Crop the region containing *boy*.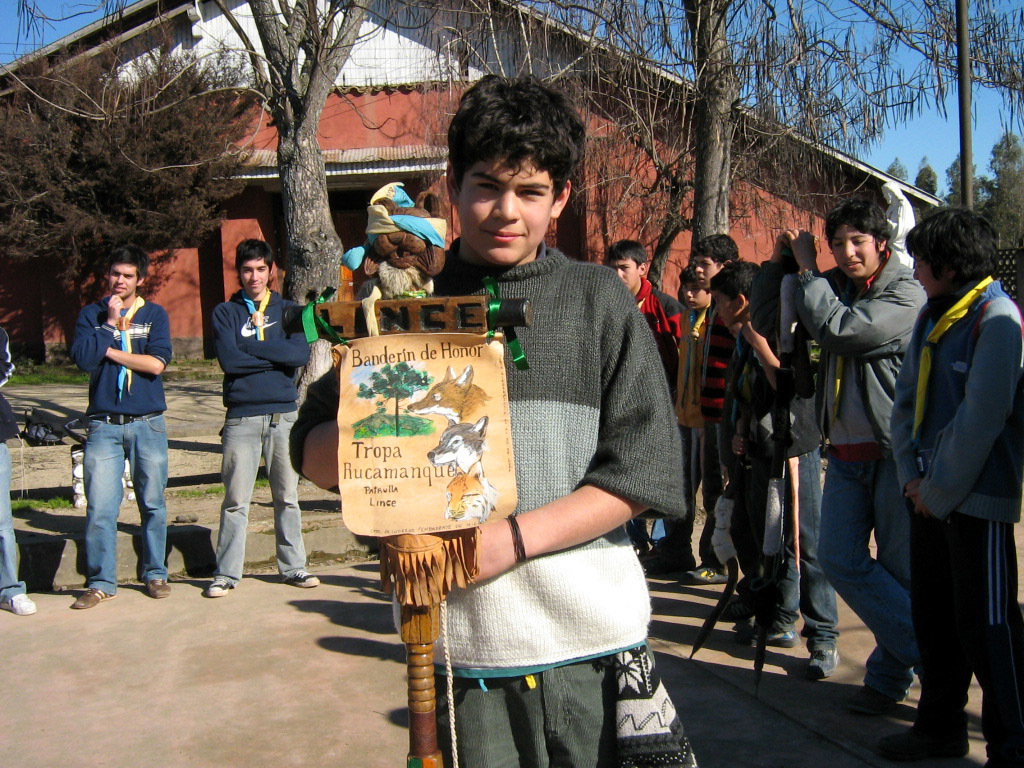
Crop region: l=202, t=231, r=315, b=588.
